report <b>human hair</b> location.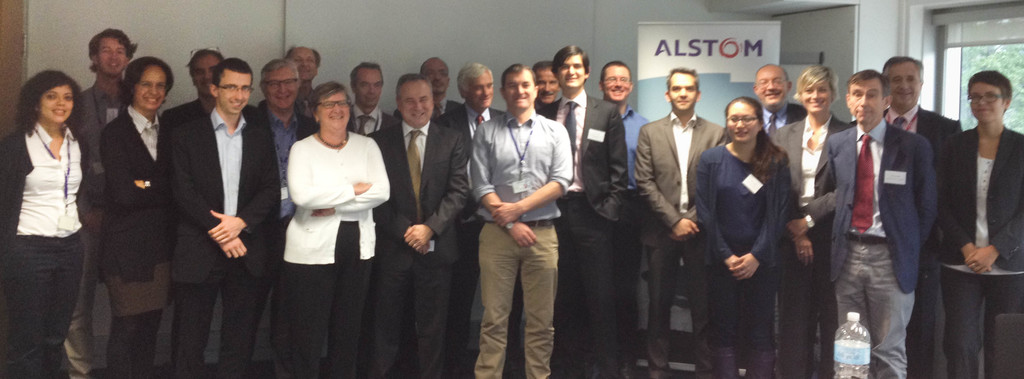
Report: <box>291,42,320,69</box>.
